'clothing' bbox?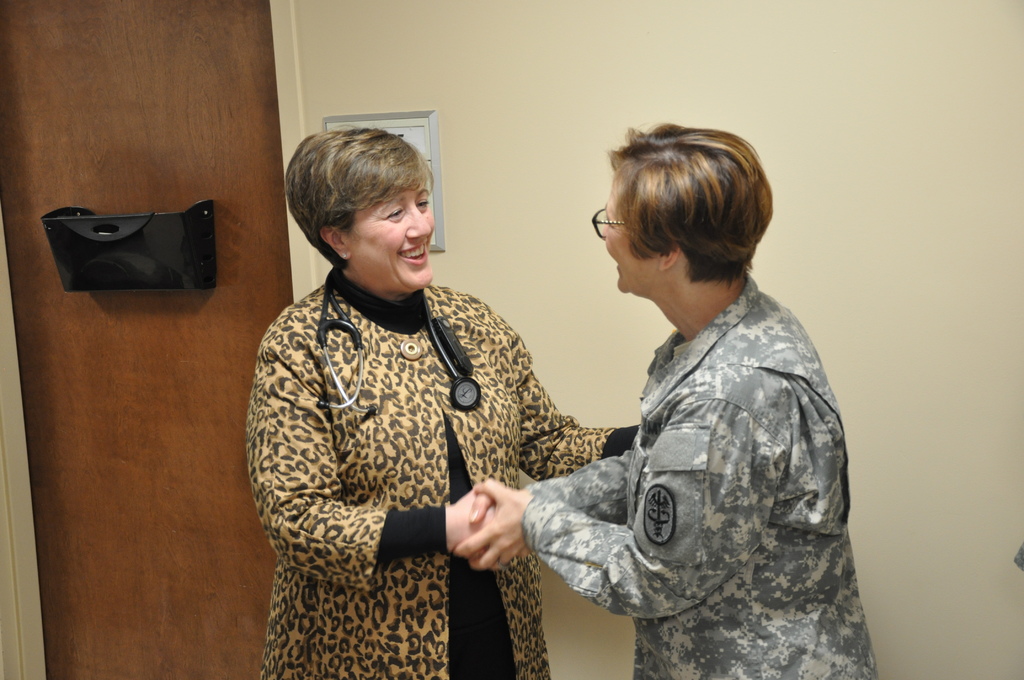
(x1=531, y1=229, x2=875, y2=672)
